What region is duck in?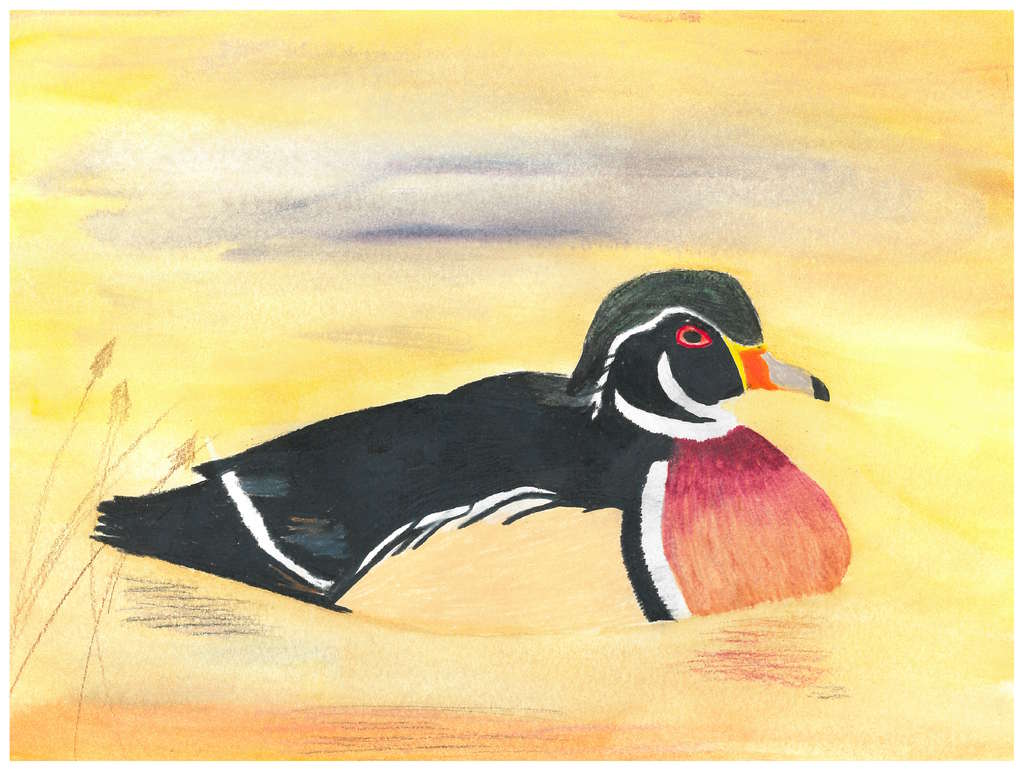
Rect(77, 258, 894, 624).
